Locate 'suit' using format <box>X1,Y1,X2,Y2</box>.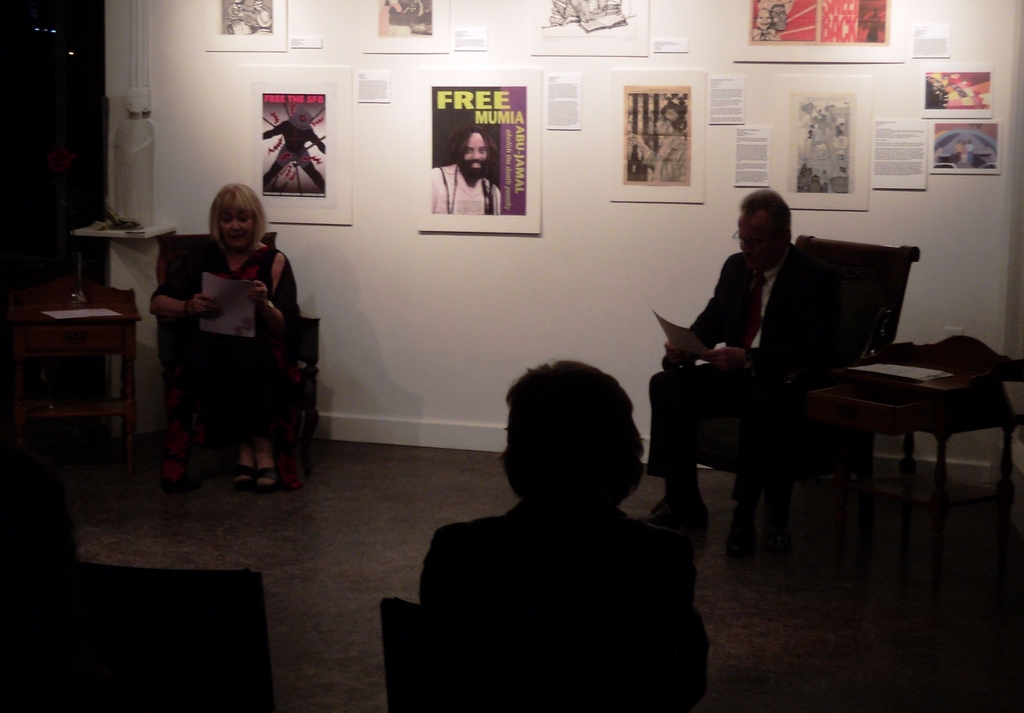
<box>660,207,859,532</box>.
